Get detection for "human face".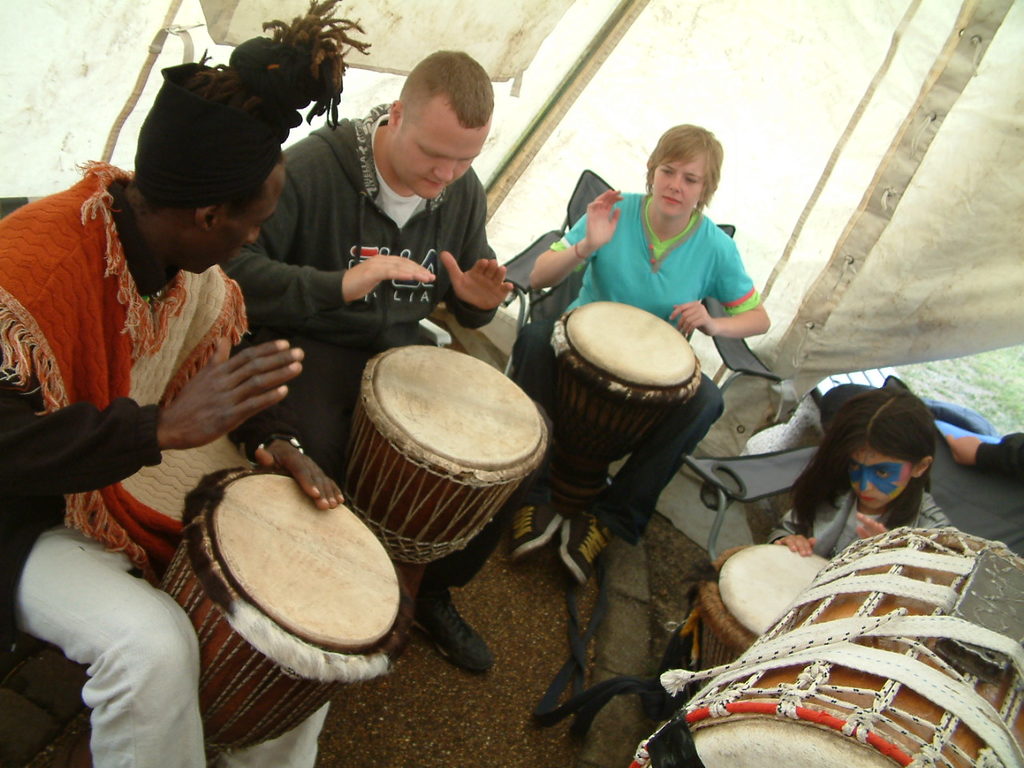
Detection: (x1=652, y1=141, x2=694, y2=211).
